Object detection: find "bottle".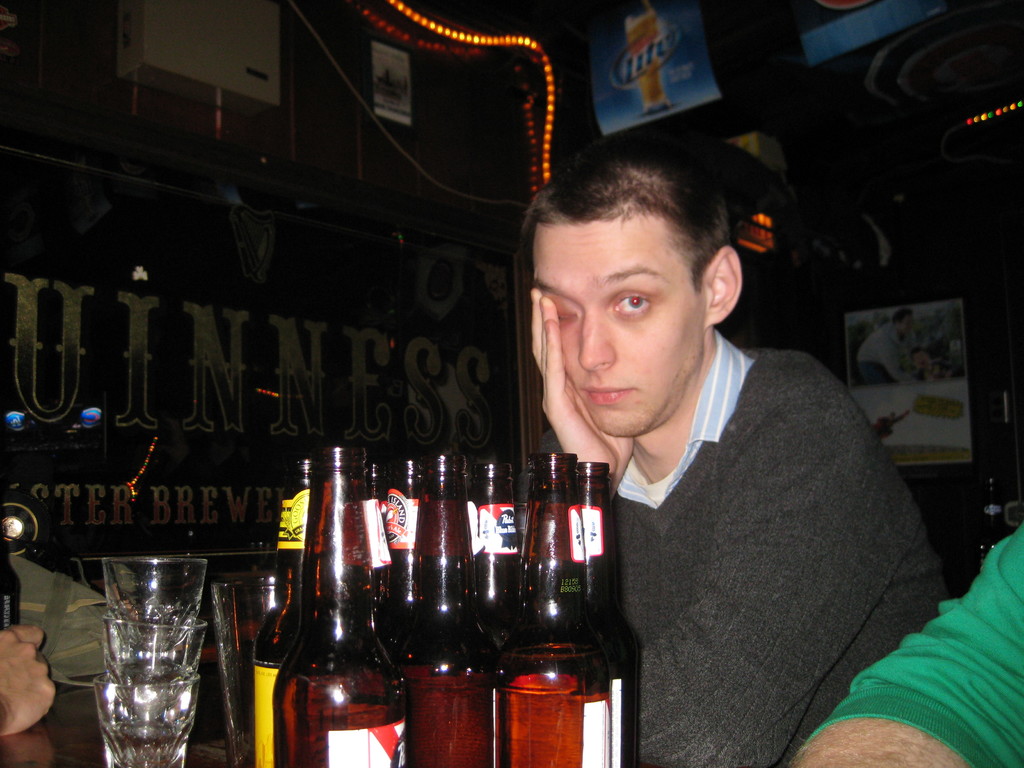
(left=499, top=449, right=607, bottom=767).
